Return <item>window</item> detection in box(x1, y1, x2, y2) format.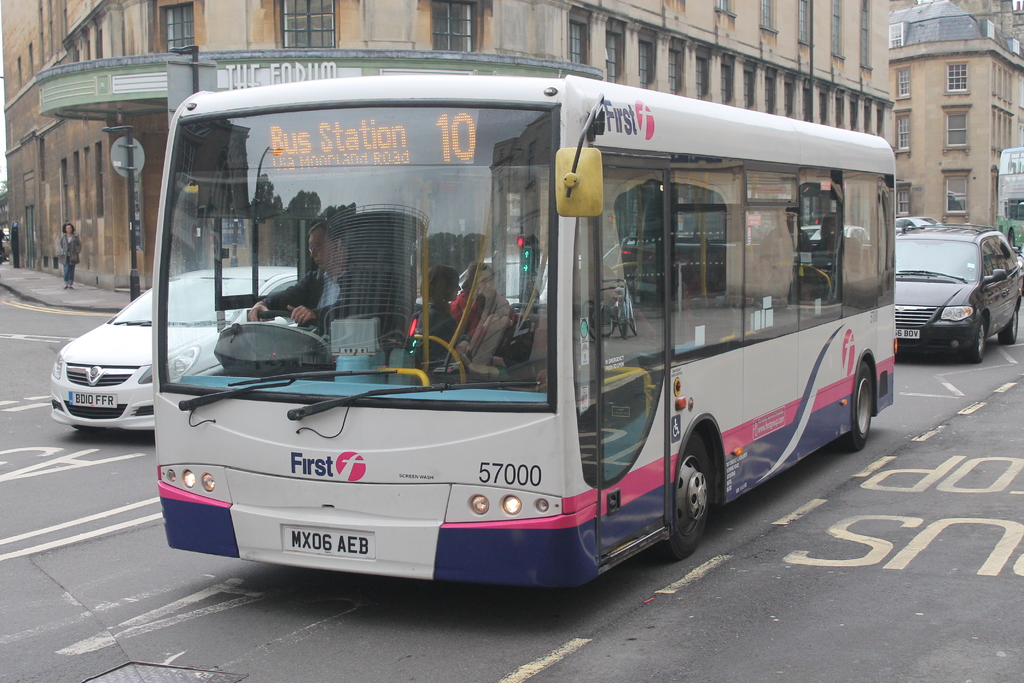
box(764, 76, 778, 116).
